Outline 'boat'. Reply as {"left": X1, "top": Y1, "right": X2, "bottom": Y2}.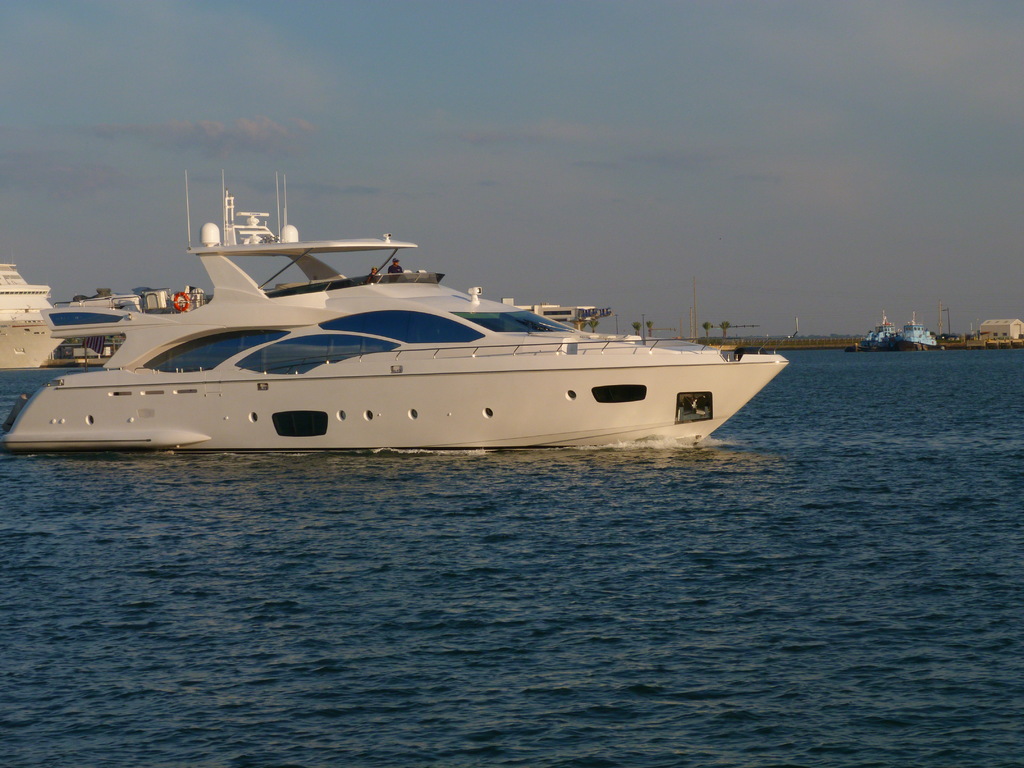
{"left": 906, "top": 311, "right": 945, "bottom": 351}.
